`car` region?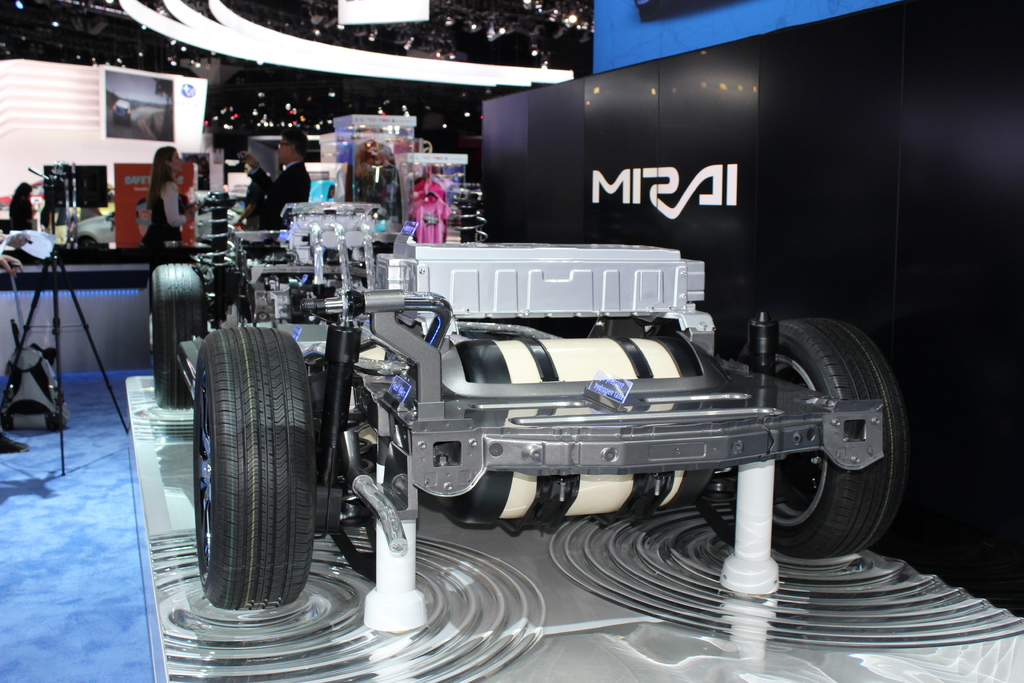
rect(61, 194, 243, 252)
